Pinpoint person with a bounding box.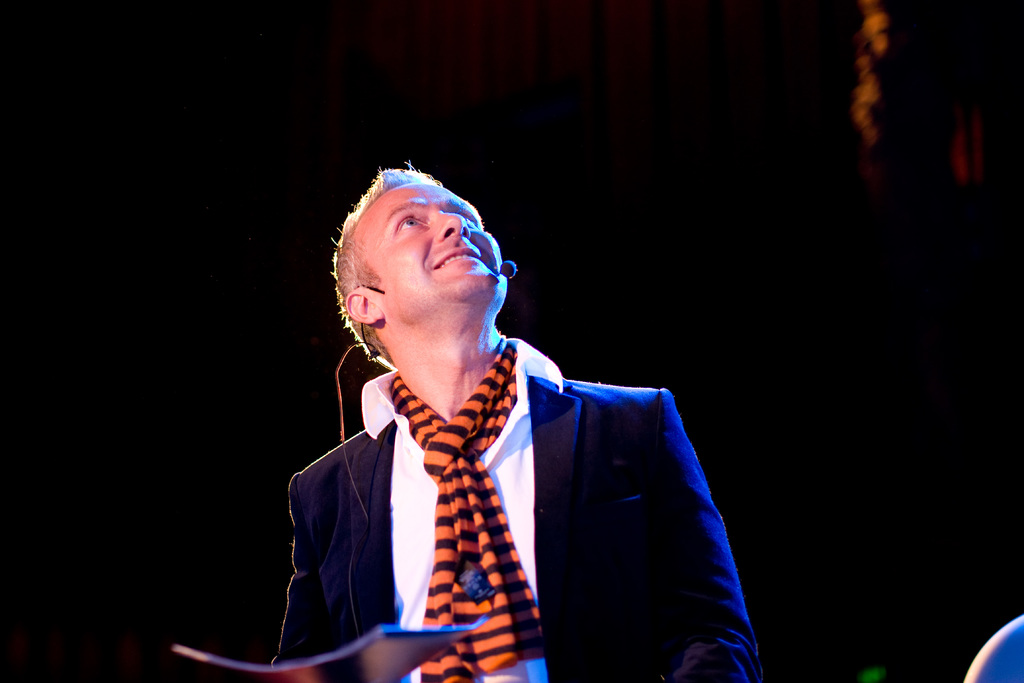
283,136,705,682.
